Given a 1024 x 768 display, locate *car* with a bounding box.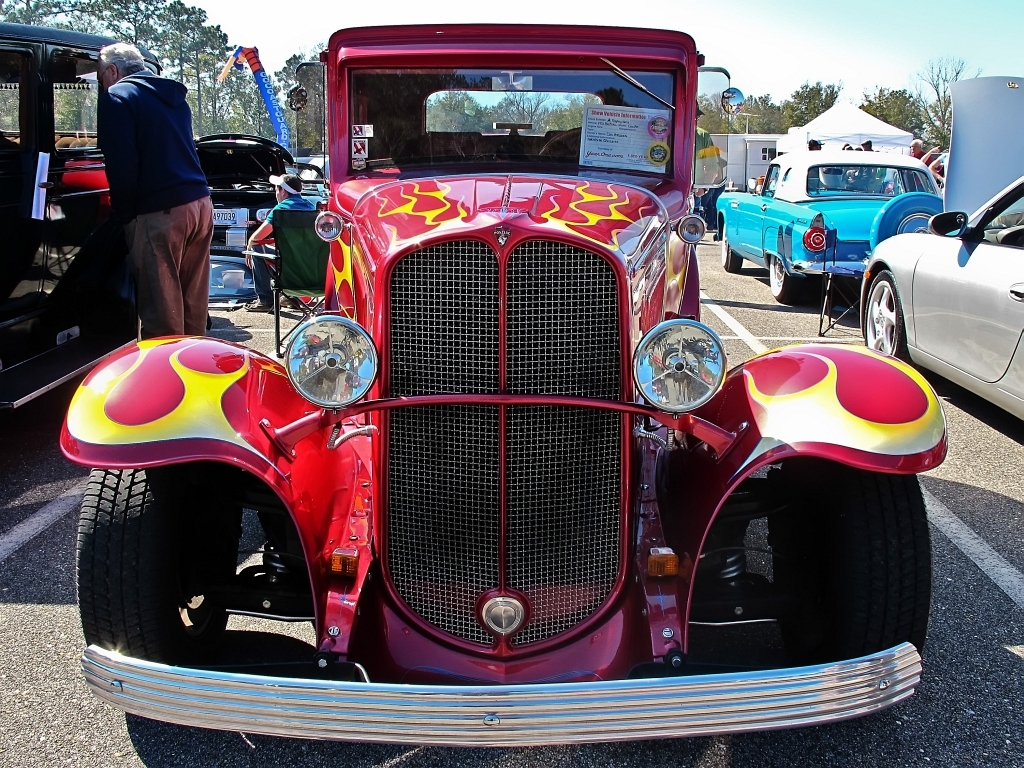
Located: [70,33,906,753].
